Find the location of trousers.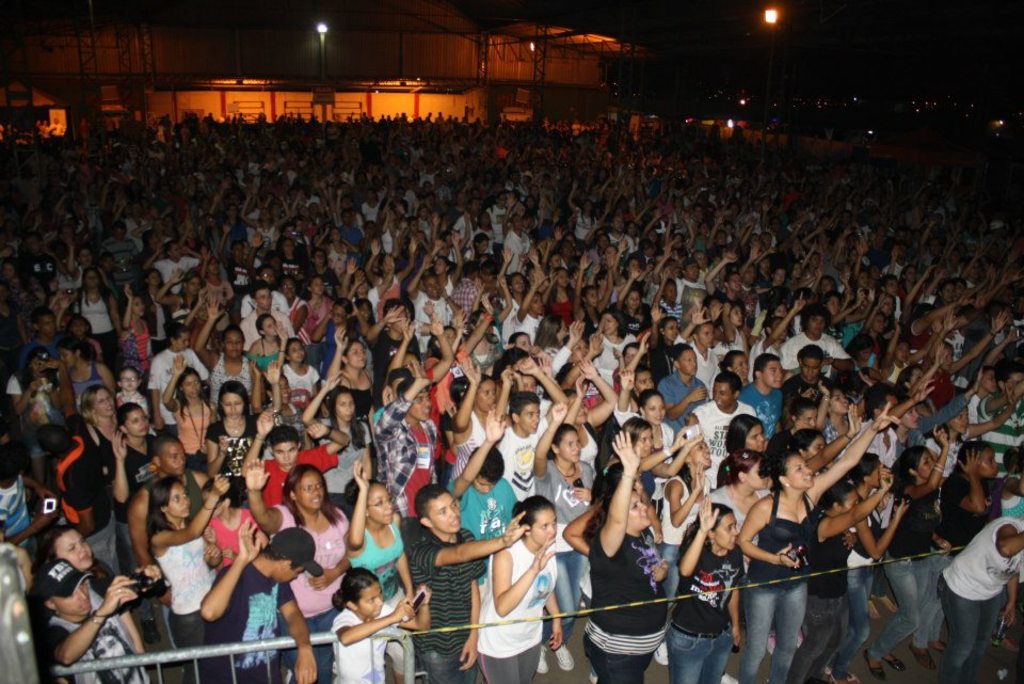
Location: bbox=(802, 585, 870, 679).
